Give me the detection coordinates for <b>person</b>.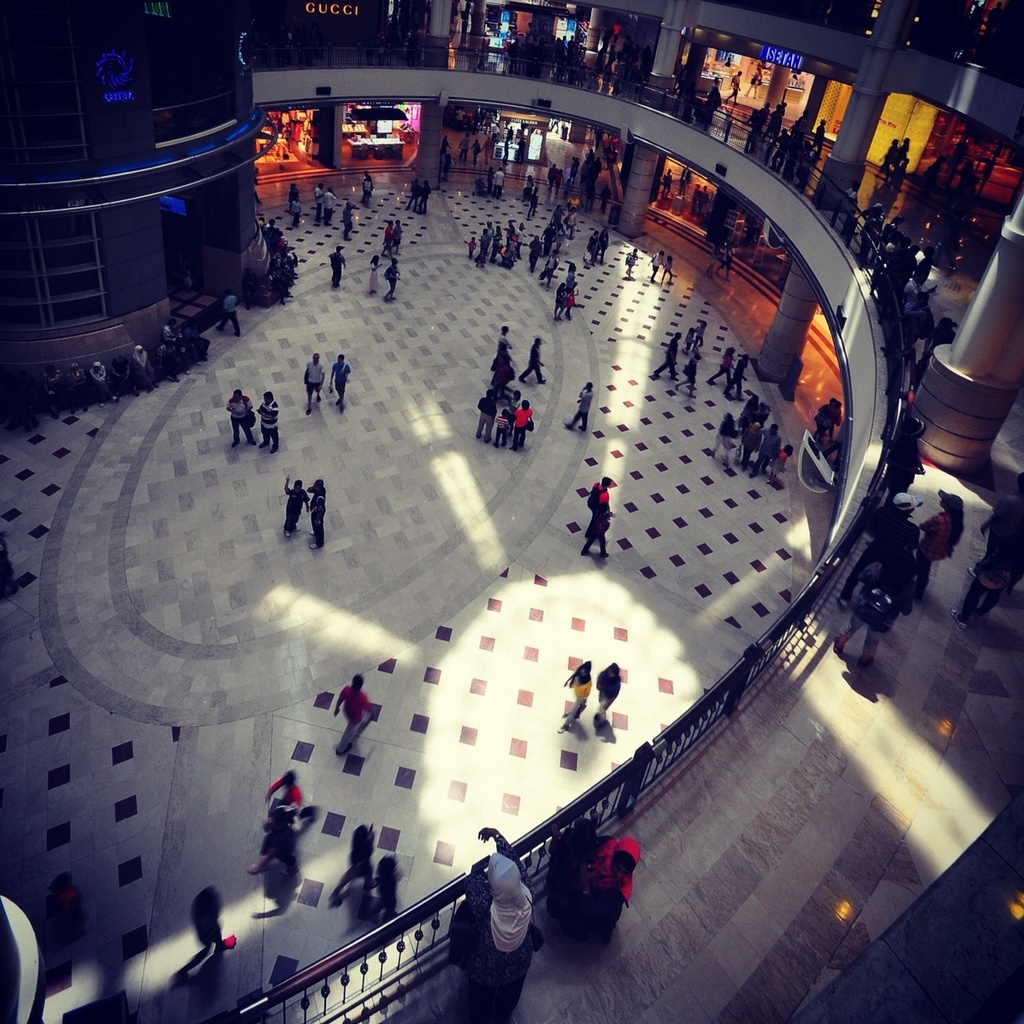
detection(469, 138, 484, 164).
